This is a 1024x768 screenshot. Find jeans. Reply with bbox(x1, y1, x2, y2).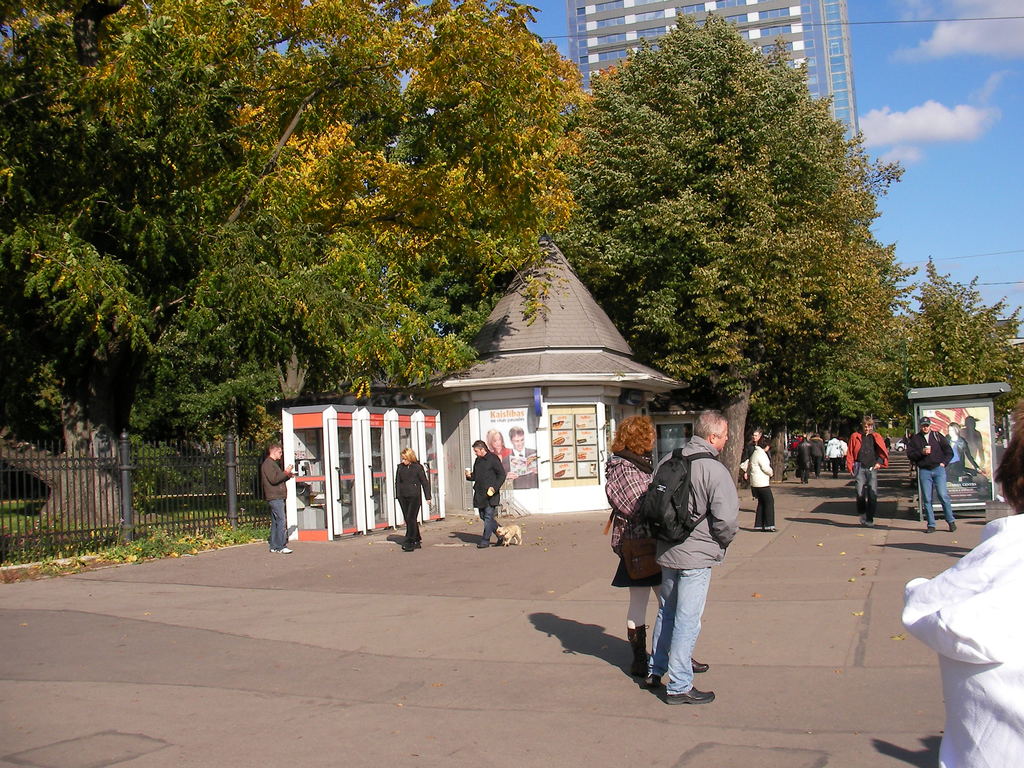
bbox(830, 460, 838, 478).
